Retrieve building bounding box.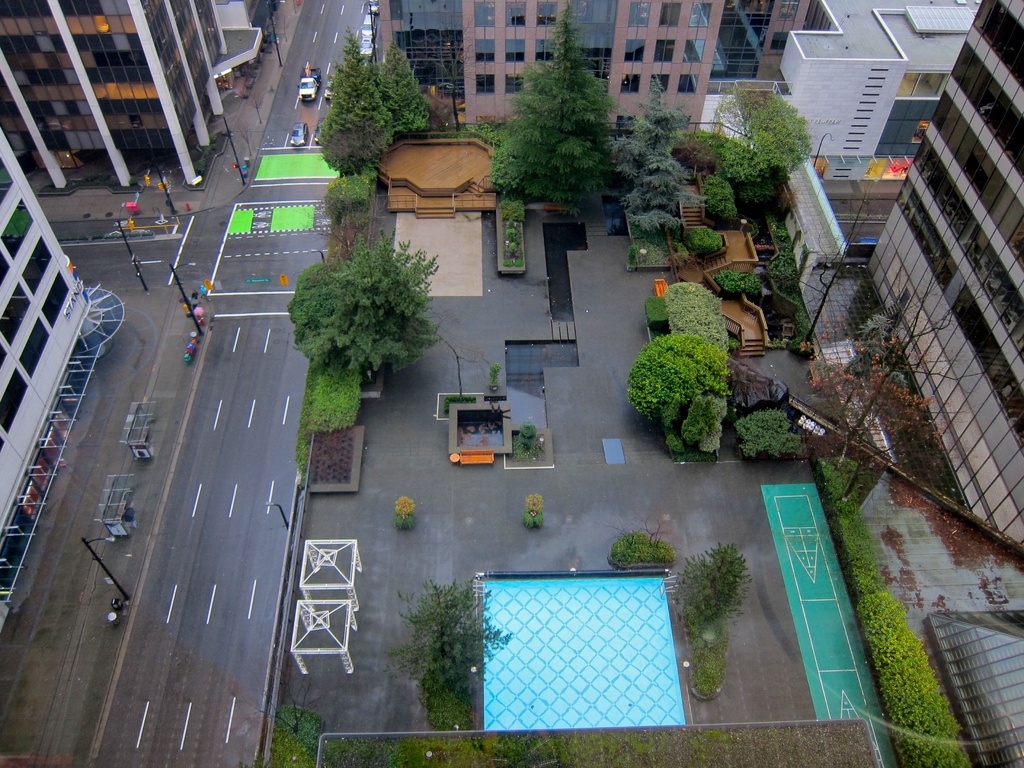
Bounding box: Rect(873, 0, 1023, 543).
